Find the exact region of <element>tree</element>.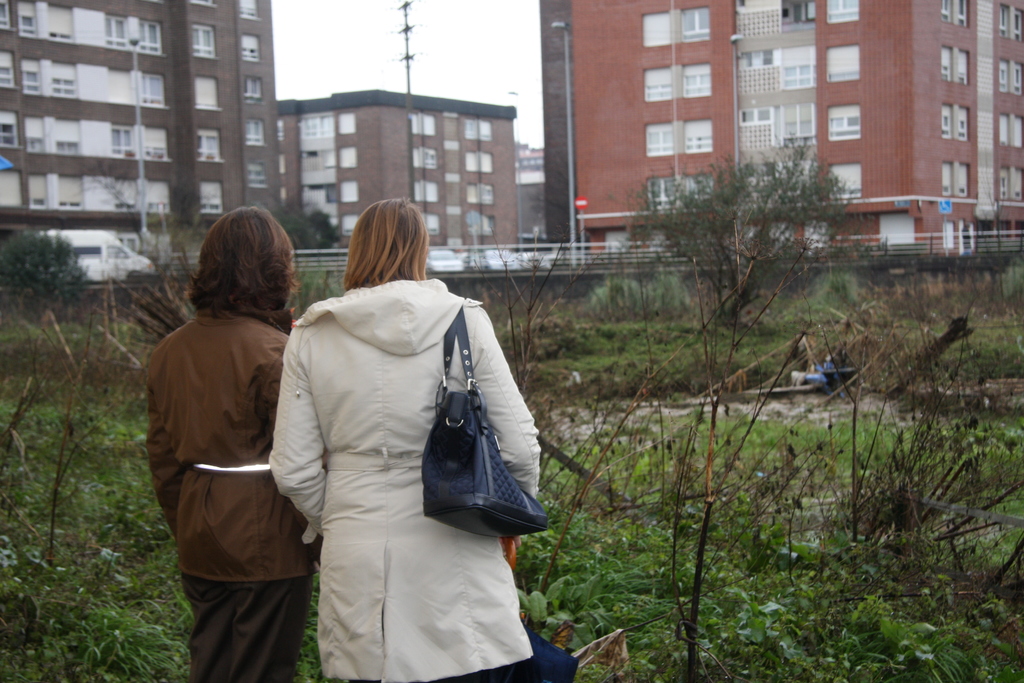
Exact region: 107, 247, 203, 347.
